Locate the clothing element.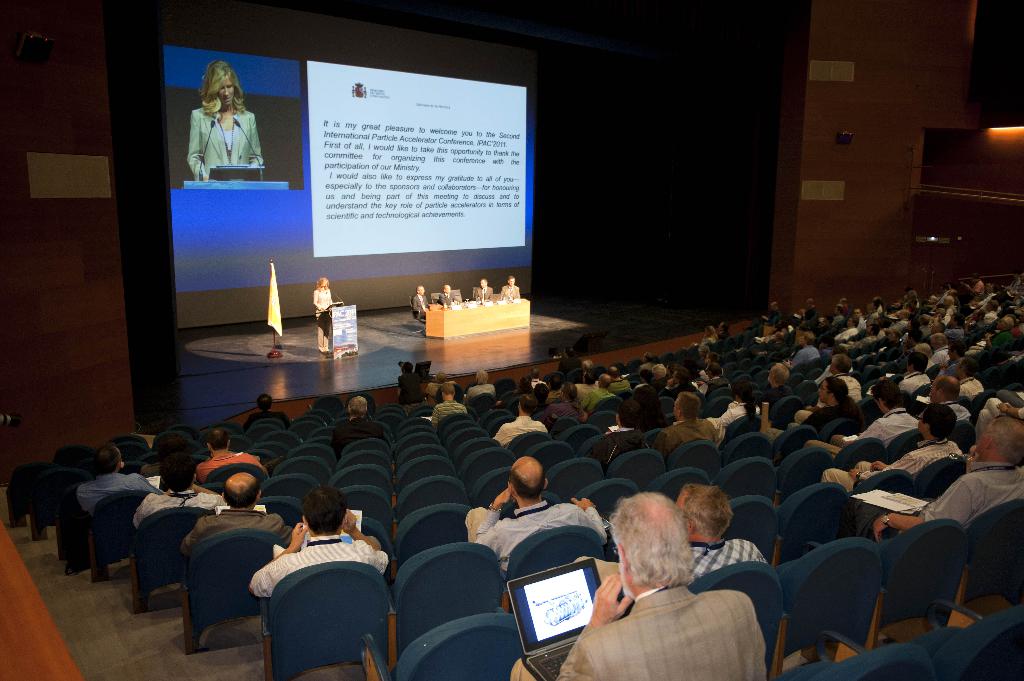
Element bbox: bbox=[189, 99, 264, 180].
